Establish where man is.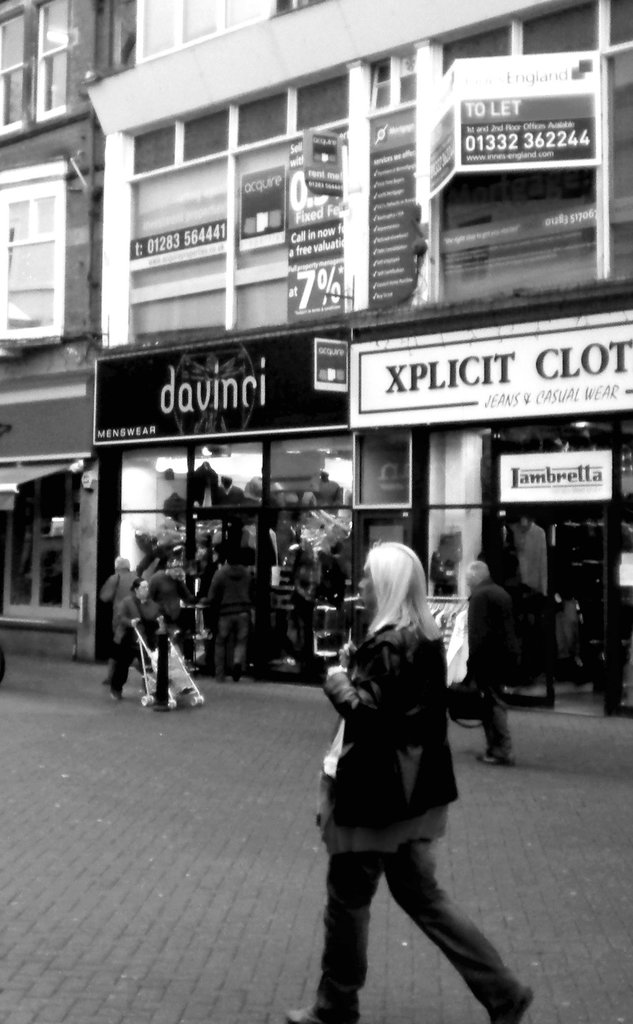
Established at Rect(463, 561, 518, 767).
